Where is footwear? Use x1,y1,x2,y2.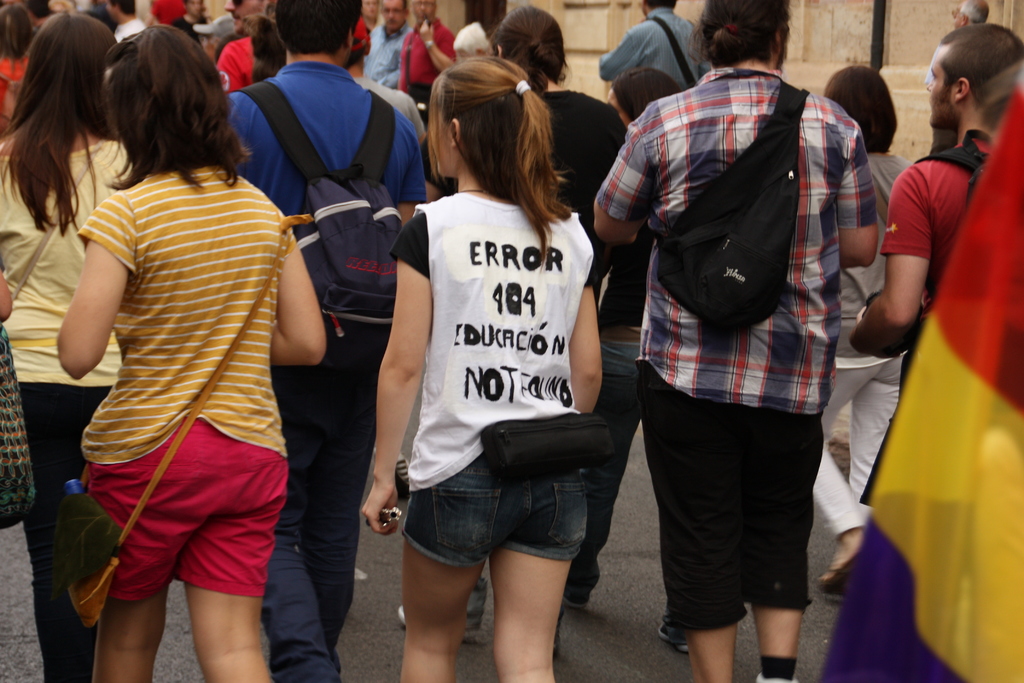
656,618,685,652.
